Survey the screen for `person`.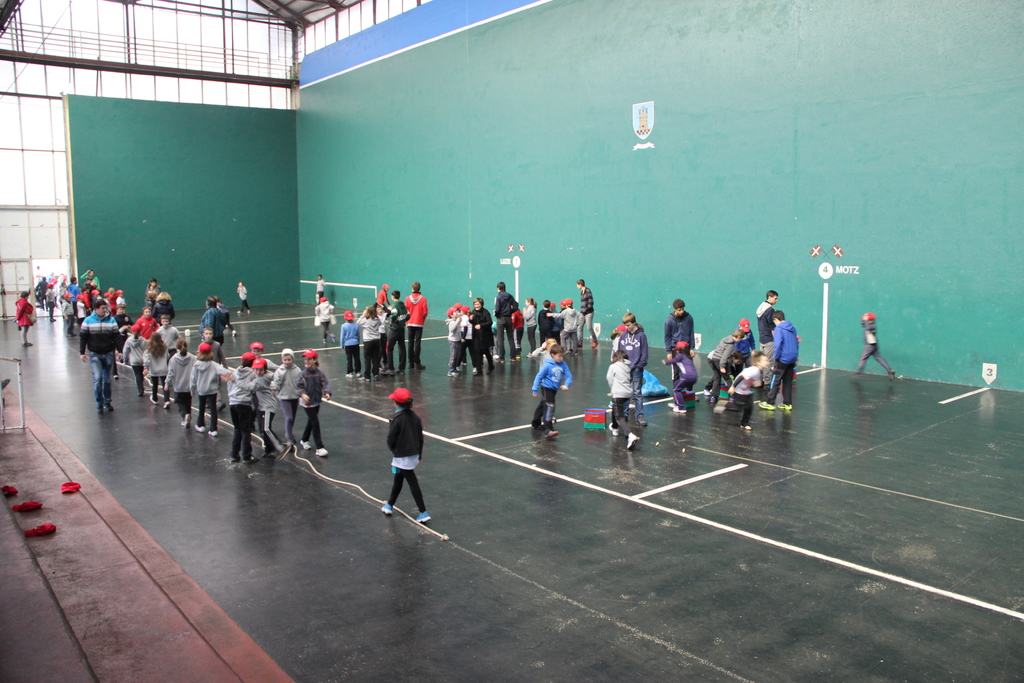
Survey found: [141, 333, 171, 398].
